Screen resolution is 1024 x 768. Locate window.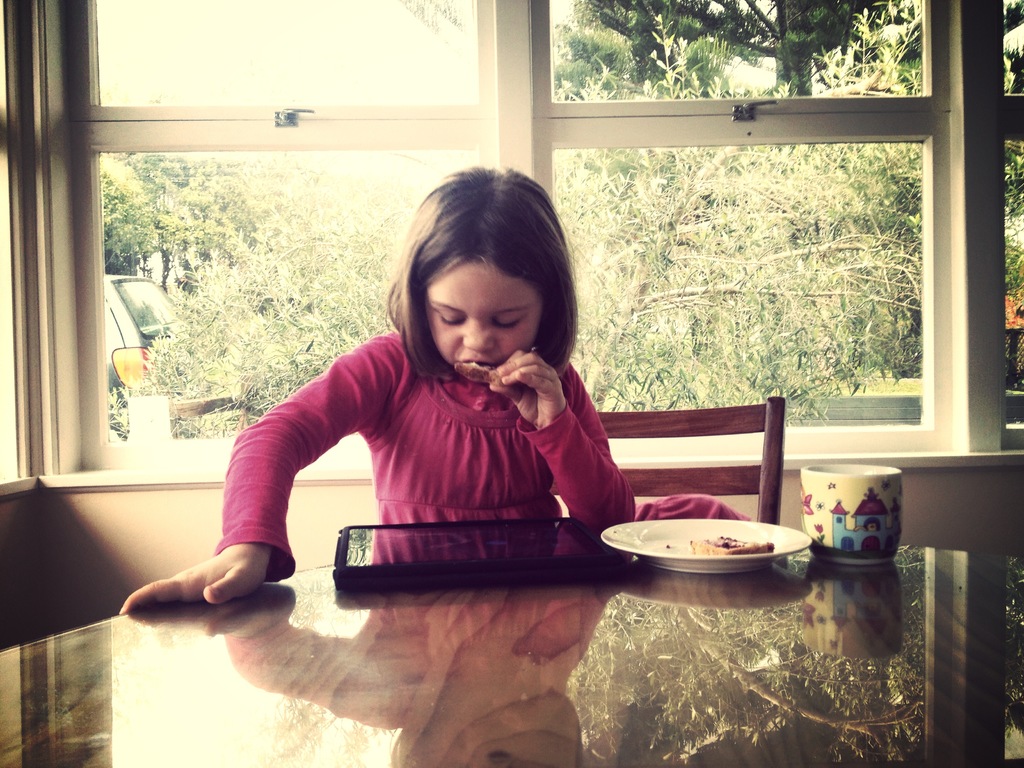
(40, 0, 1023, 462).
